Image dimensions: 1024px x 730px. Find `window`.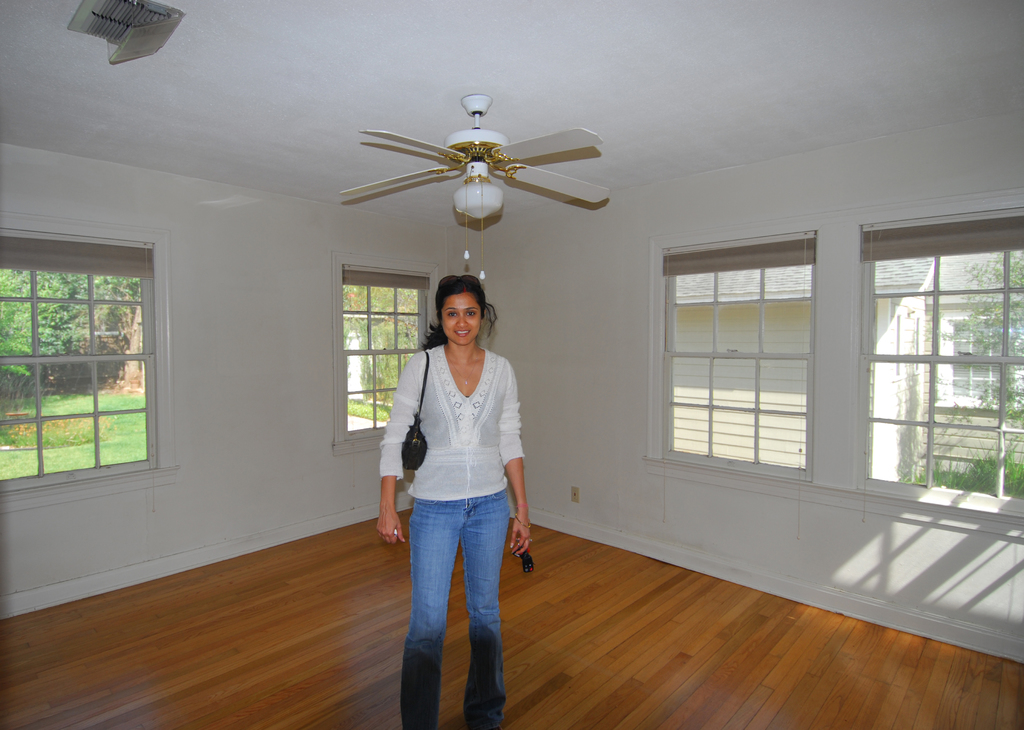
pyautogui.locateOnScreen(644, 221, 824, 485).
